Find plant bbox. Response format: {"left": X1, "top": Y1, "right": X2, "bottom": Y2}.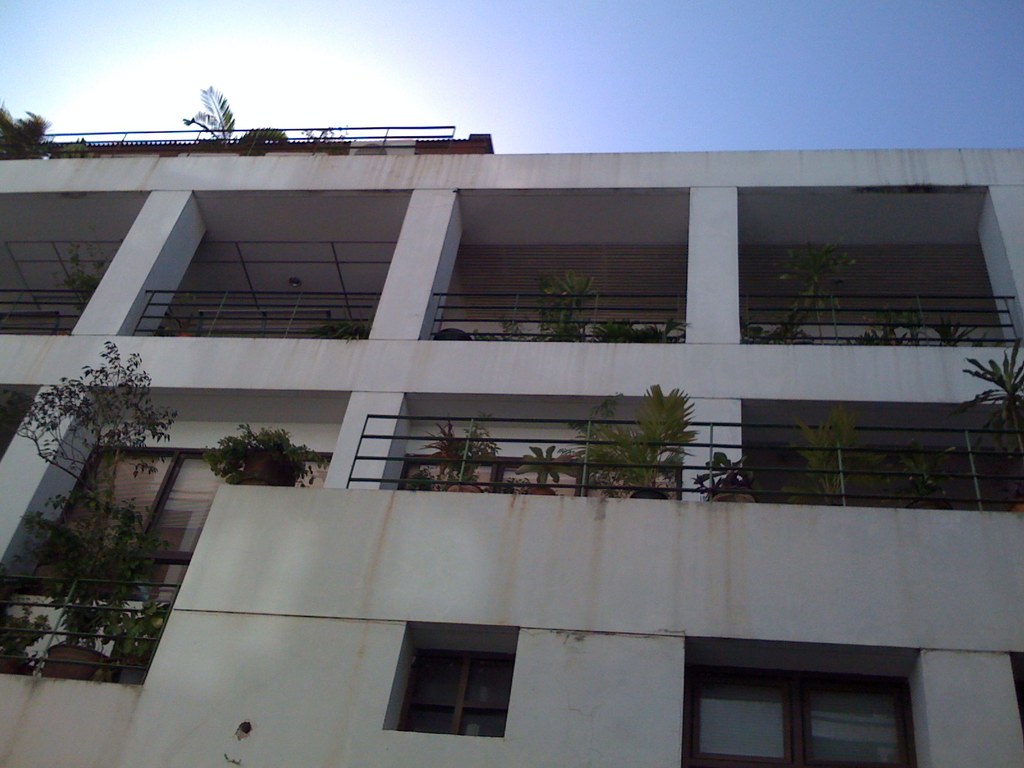
{"left": 397, "top": 454, "right": 440, "bottom": 492}.
